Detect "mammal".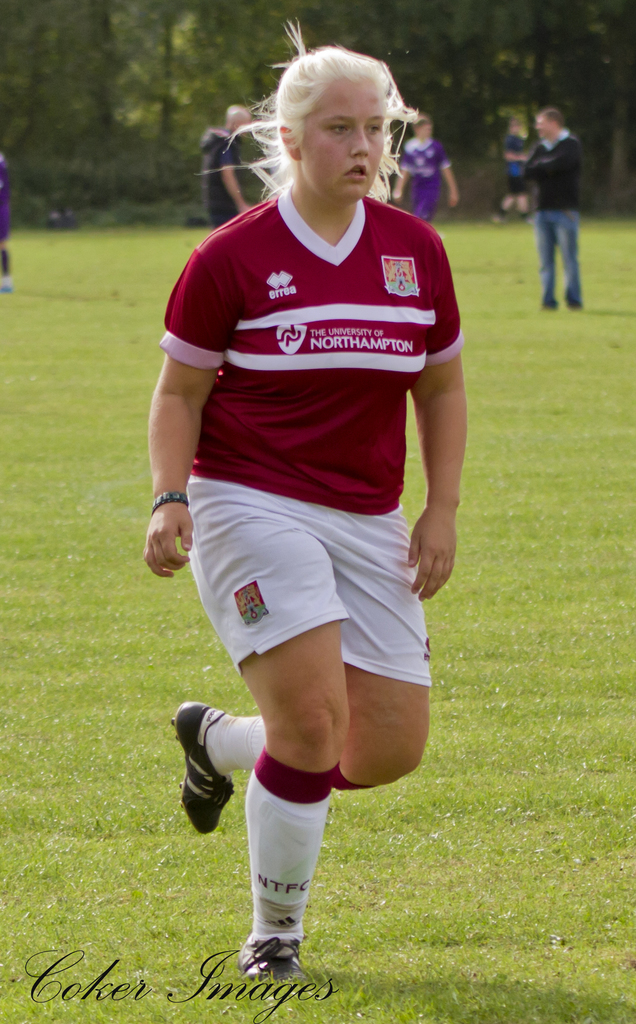
Detected at (493,118,525,225).
